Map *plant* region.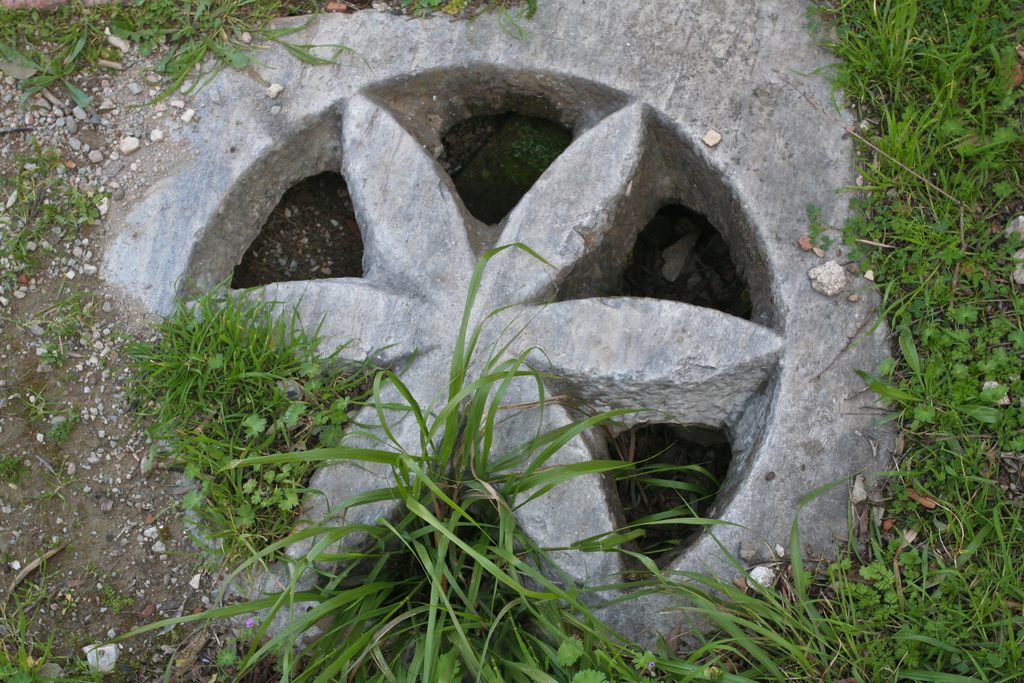
Mapped to {"x1": 0, "y1": 558, "x2": 74, "y2": 682}.
